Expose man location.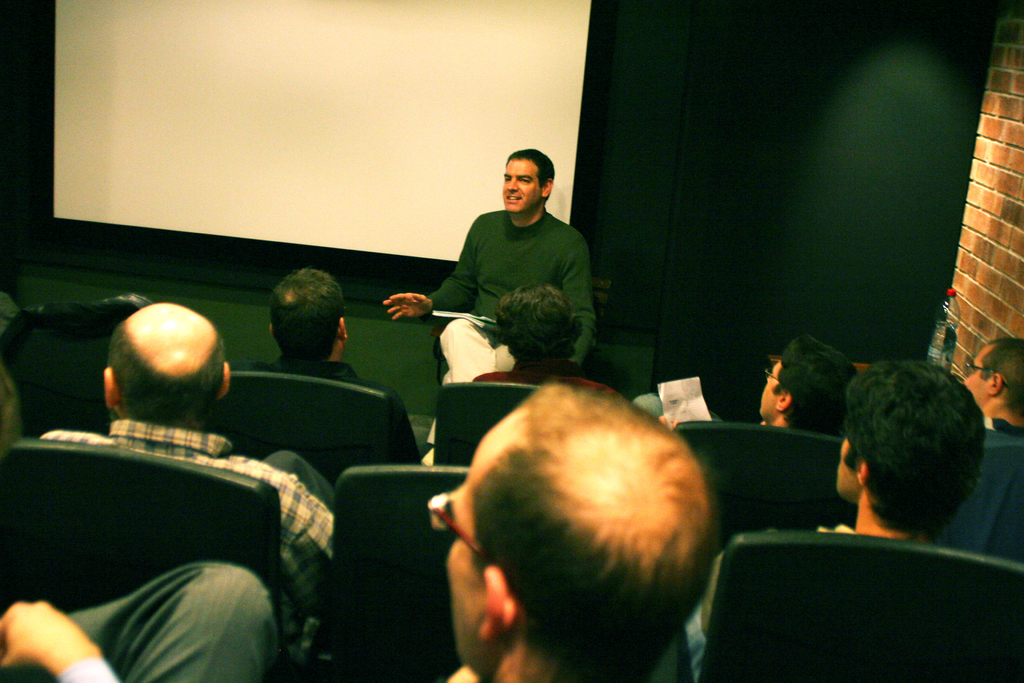
Exposed at region(696, 368, 980, 664).
